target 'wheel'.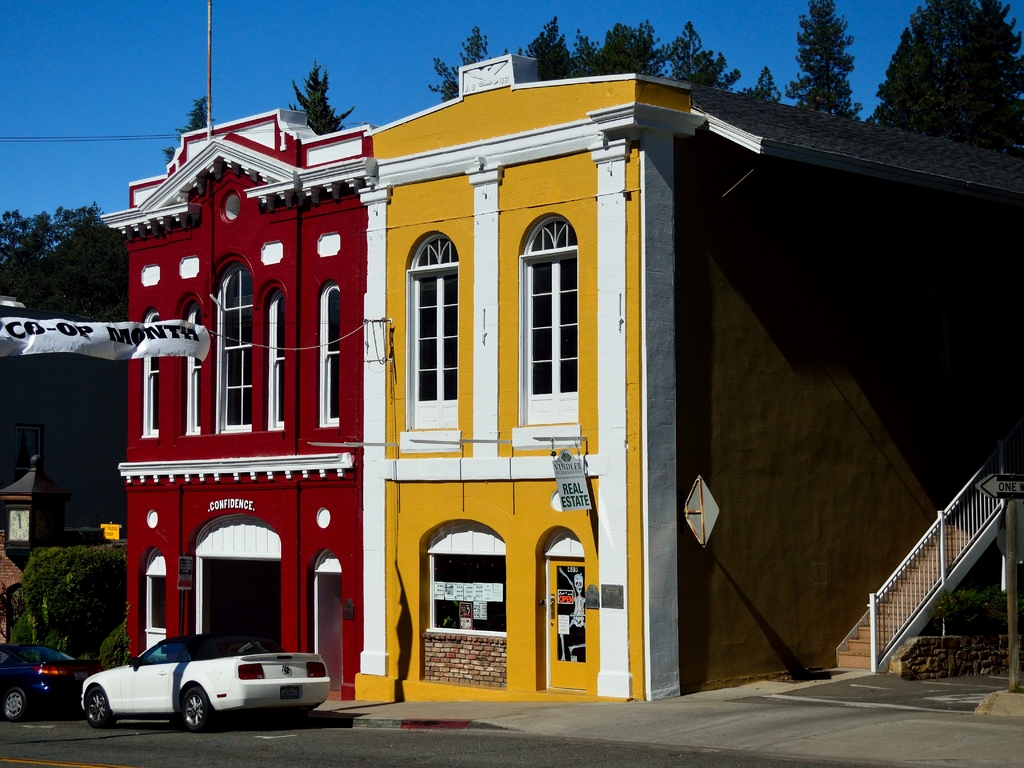
Target region: detection(177, 685, 214, 731).
